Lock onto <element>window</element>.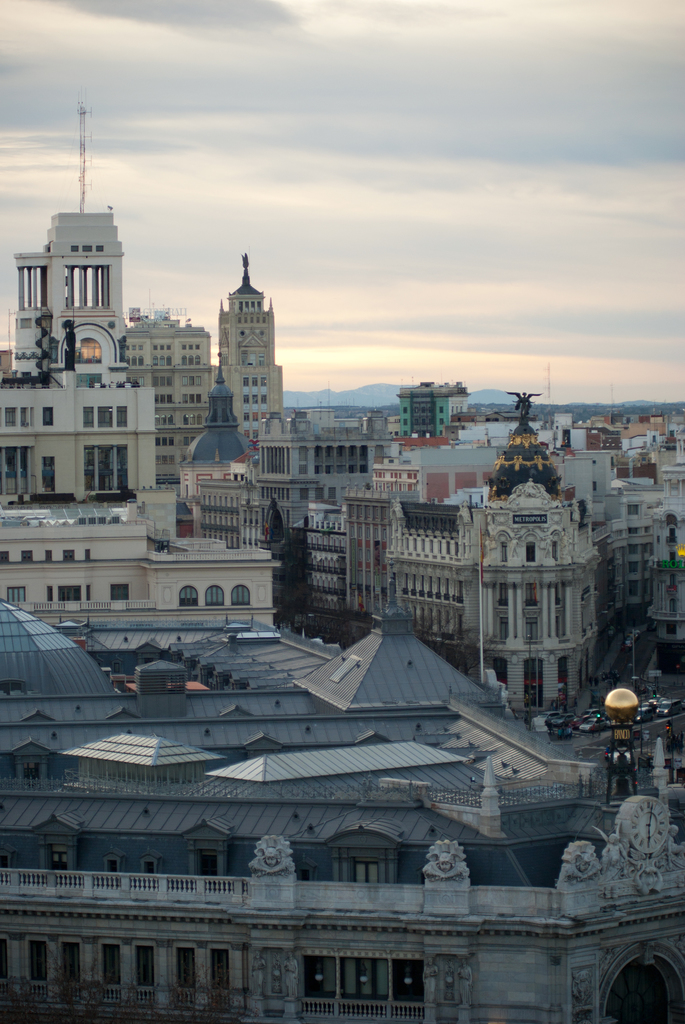
Locked: box(627, 505, 641, 513).
